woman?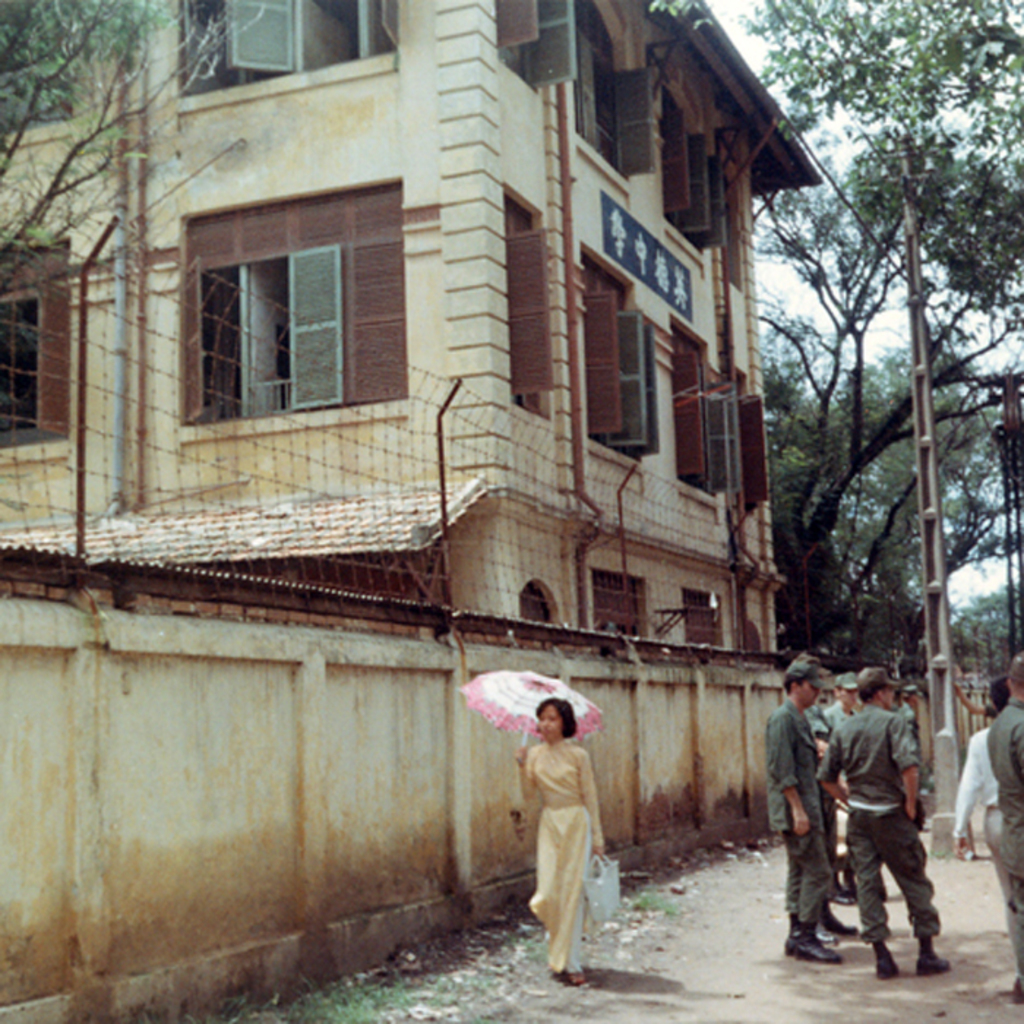
524 692 636 980
